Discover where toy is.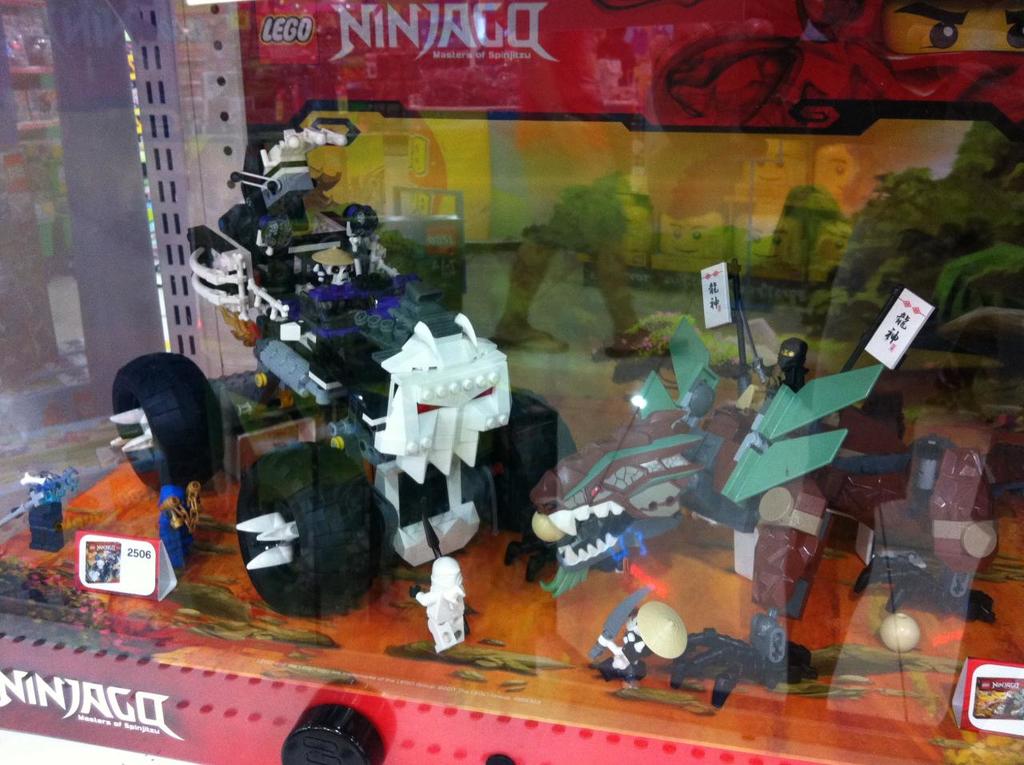
Discovered at (152, 485, 194, 572).
